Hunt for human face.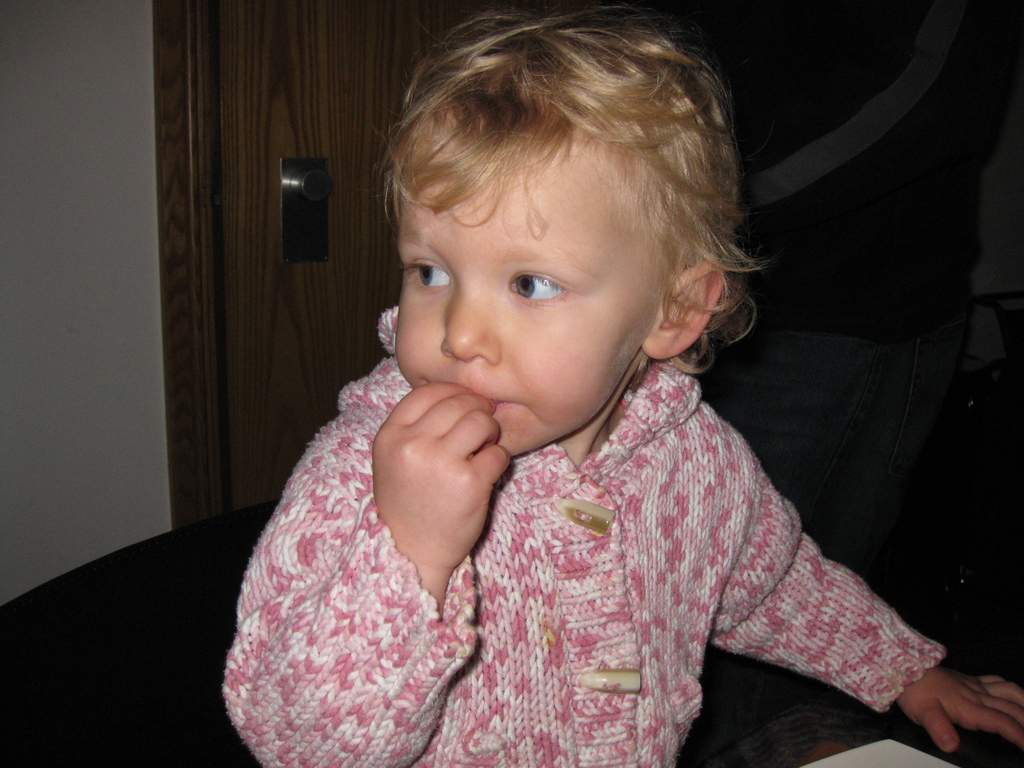
Hunted down at l=396, t=148, r=663, b=454.
